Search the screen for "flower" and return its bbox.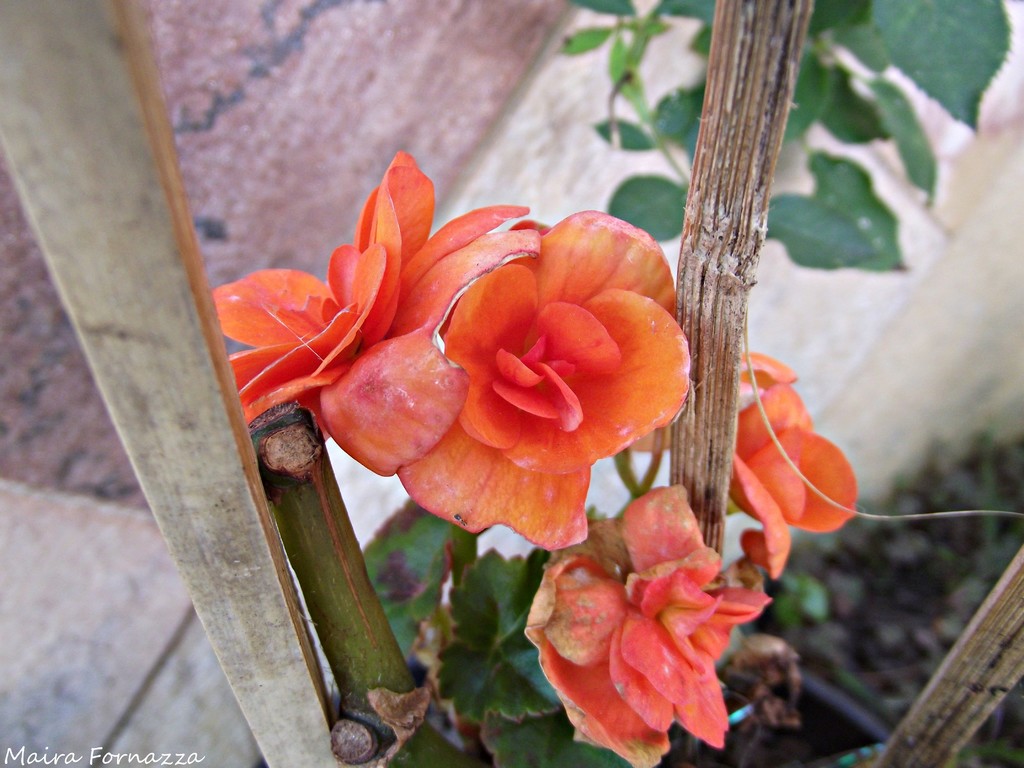
Found: 724 345 877 570.
